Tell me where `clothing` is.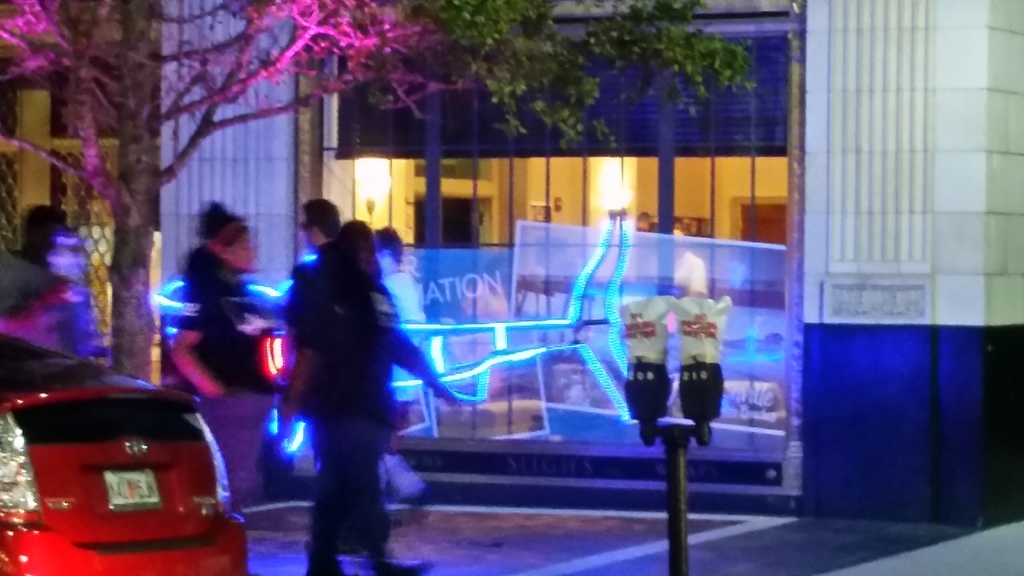
`clothing` is at box(171, 257, 287, 515).
